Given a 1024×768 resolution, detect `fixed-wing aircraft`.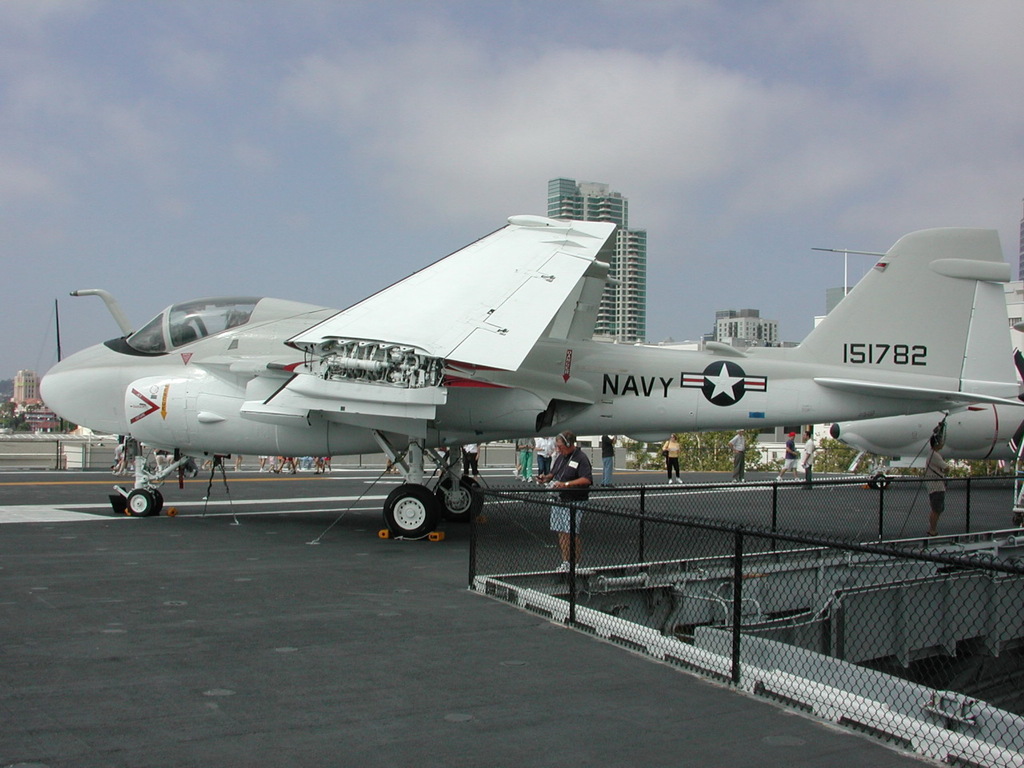
left=833, top=321, right=1023, bottom=493.
